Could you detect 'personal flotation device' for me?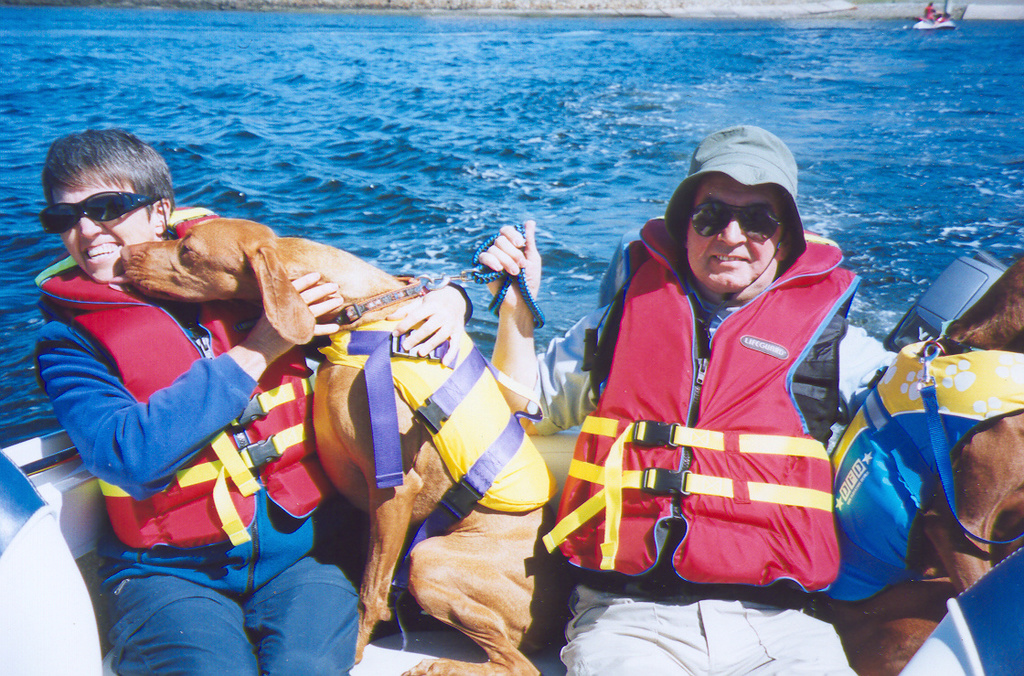
Detection result: 830, 349, 1023, 604.
